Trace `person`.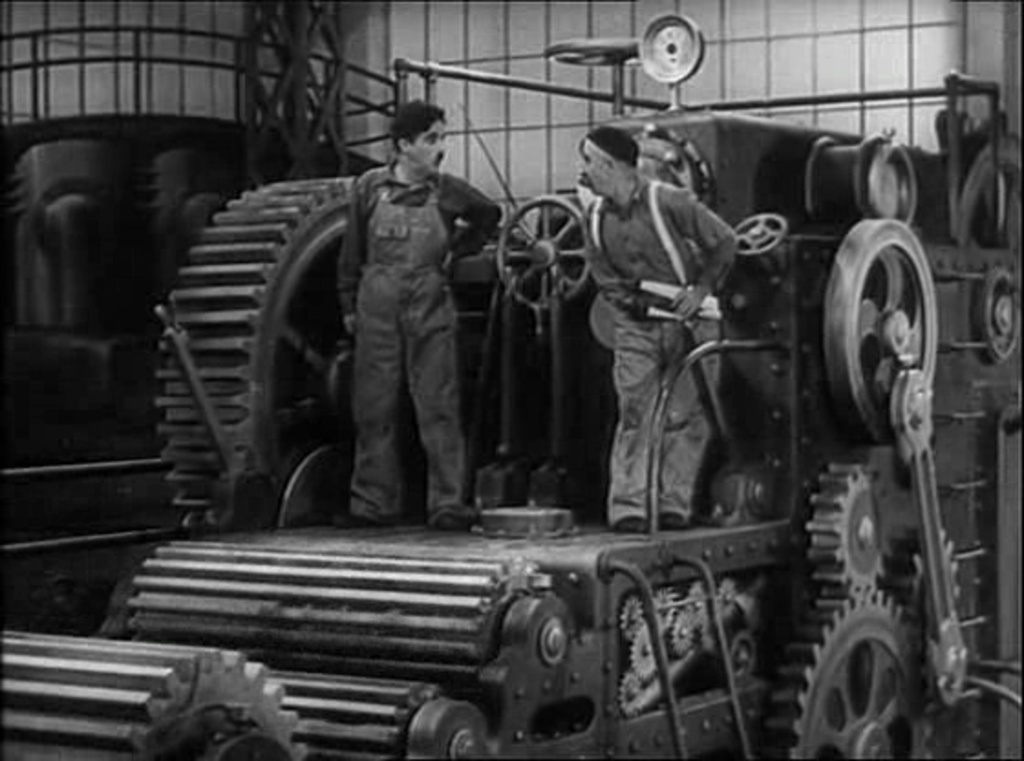
Traced to [576, 135, 748, 538].
